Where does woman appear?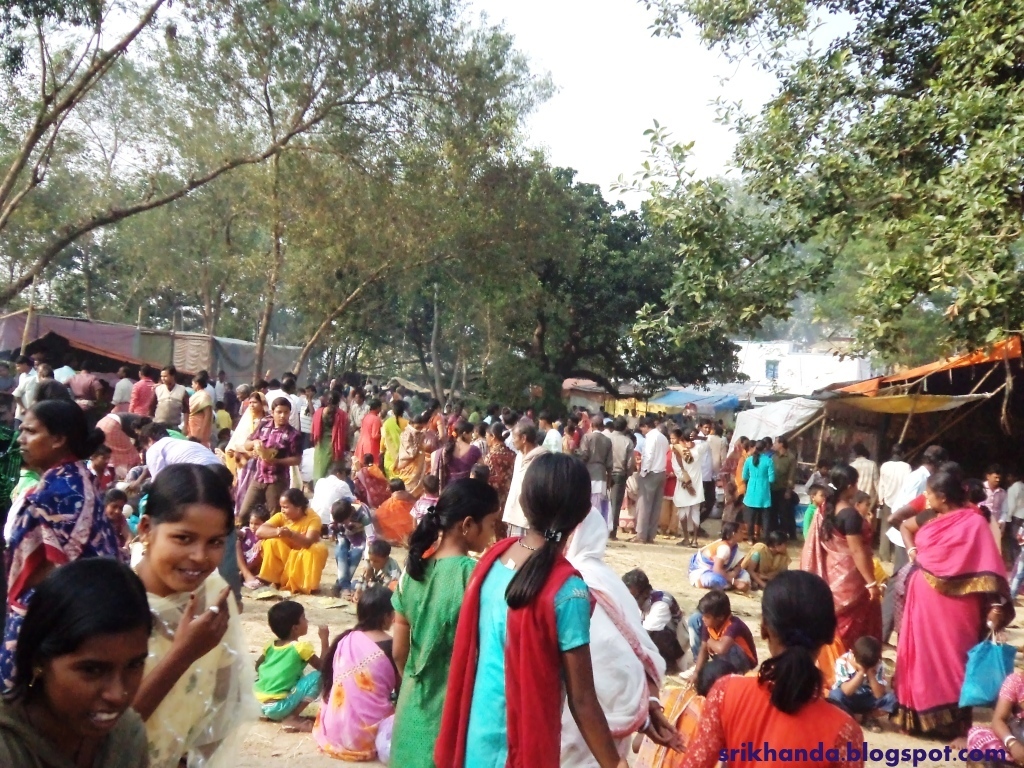
Appears at 719,439,747,525.
